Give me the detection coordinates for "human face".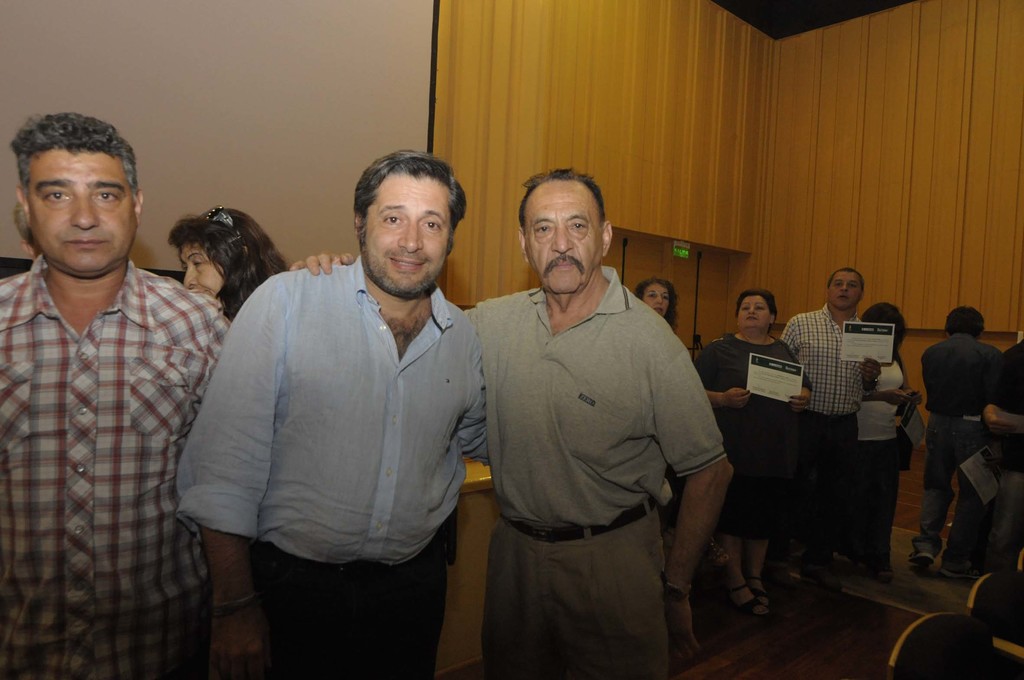
rect(178, 241, 224, 298).
